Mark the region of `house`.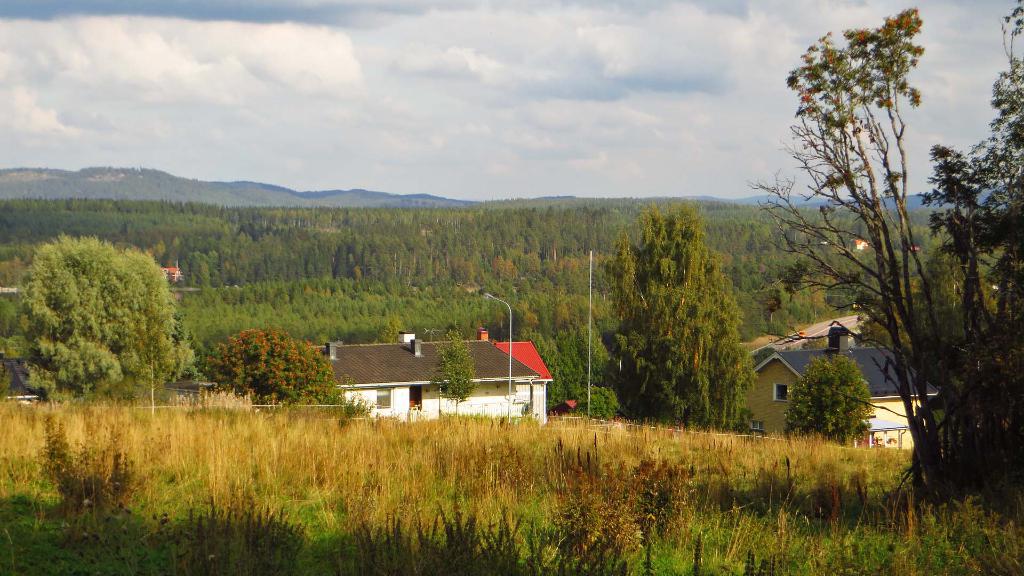
Region: <region>737, 326, 940, 445</region>.
